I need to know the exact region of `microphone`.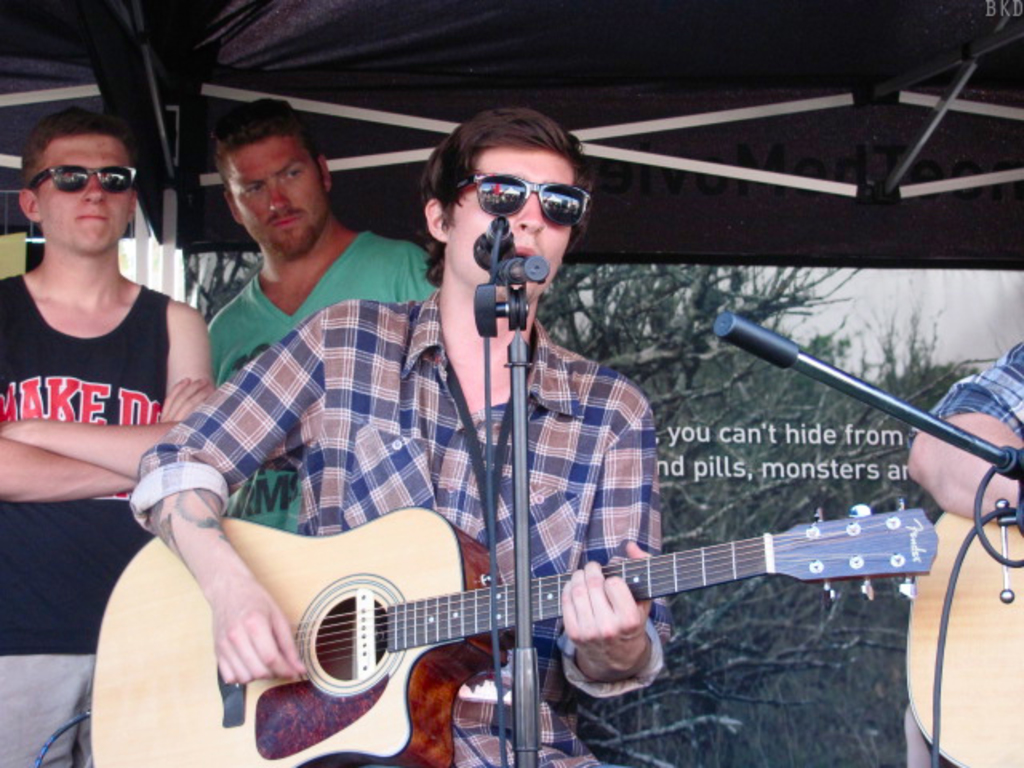
Region: left=477, top=226, right=522, bottom=264.
